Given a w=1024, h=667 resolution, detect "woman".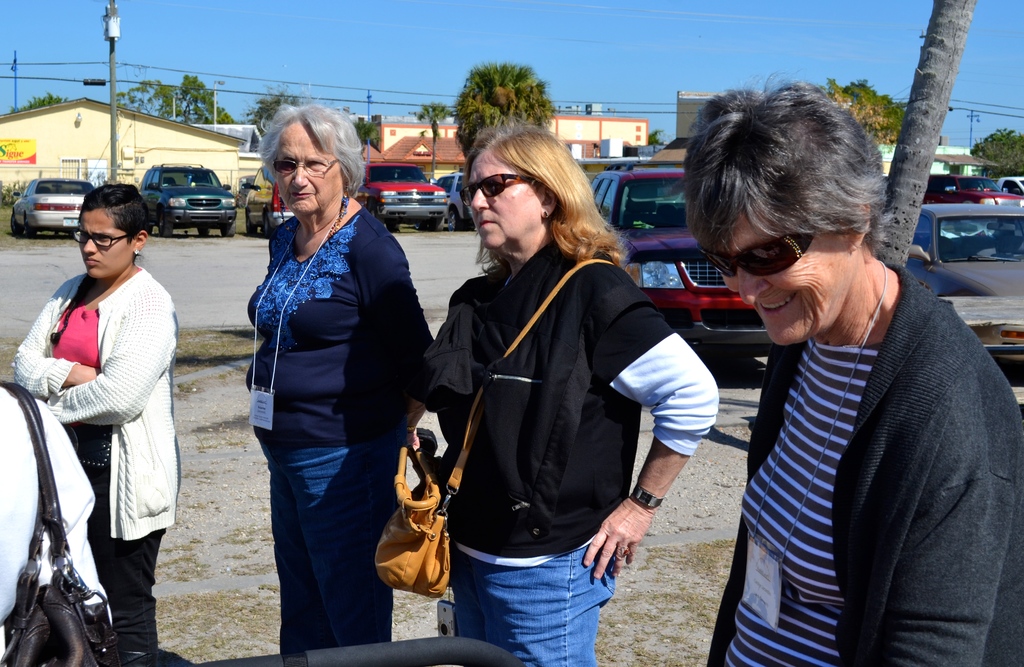
224 92 426 659.
